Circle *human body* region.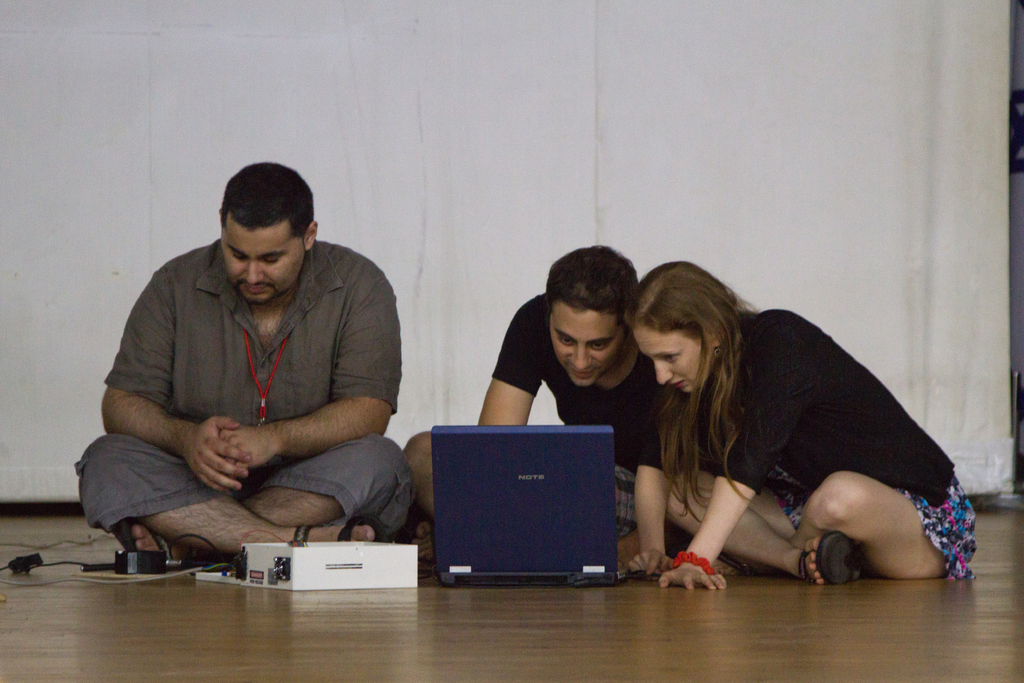
Region: Rect(90, 210, 413, 604).
